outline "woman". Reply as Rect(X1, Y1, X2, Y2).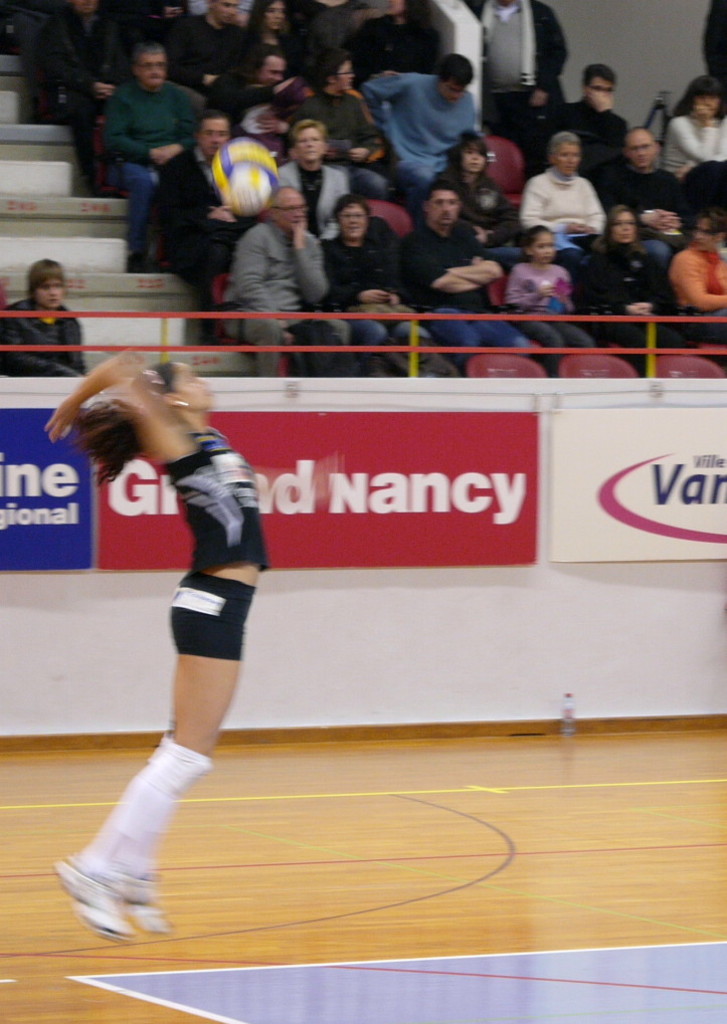
Rect(434, 121, 516, 263).
